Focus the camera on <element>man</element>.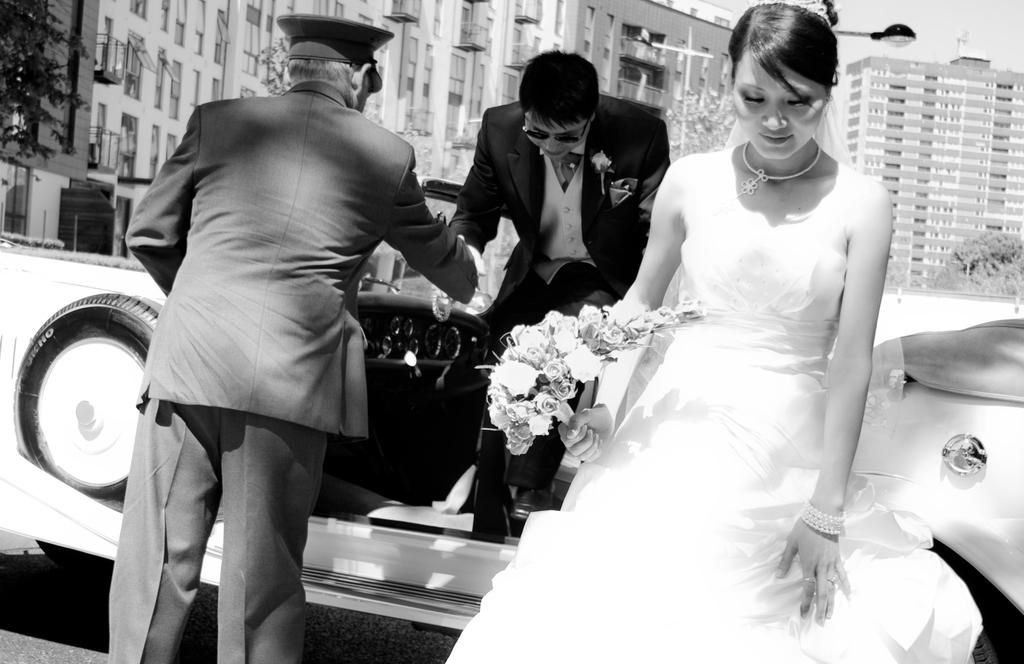
Focus region: bbox=[88, 19, 471, 630].
